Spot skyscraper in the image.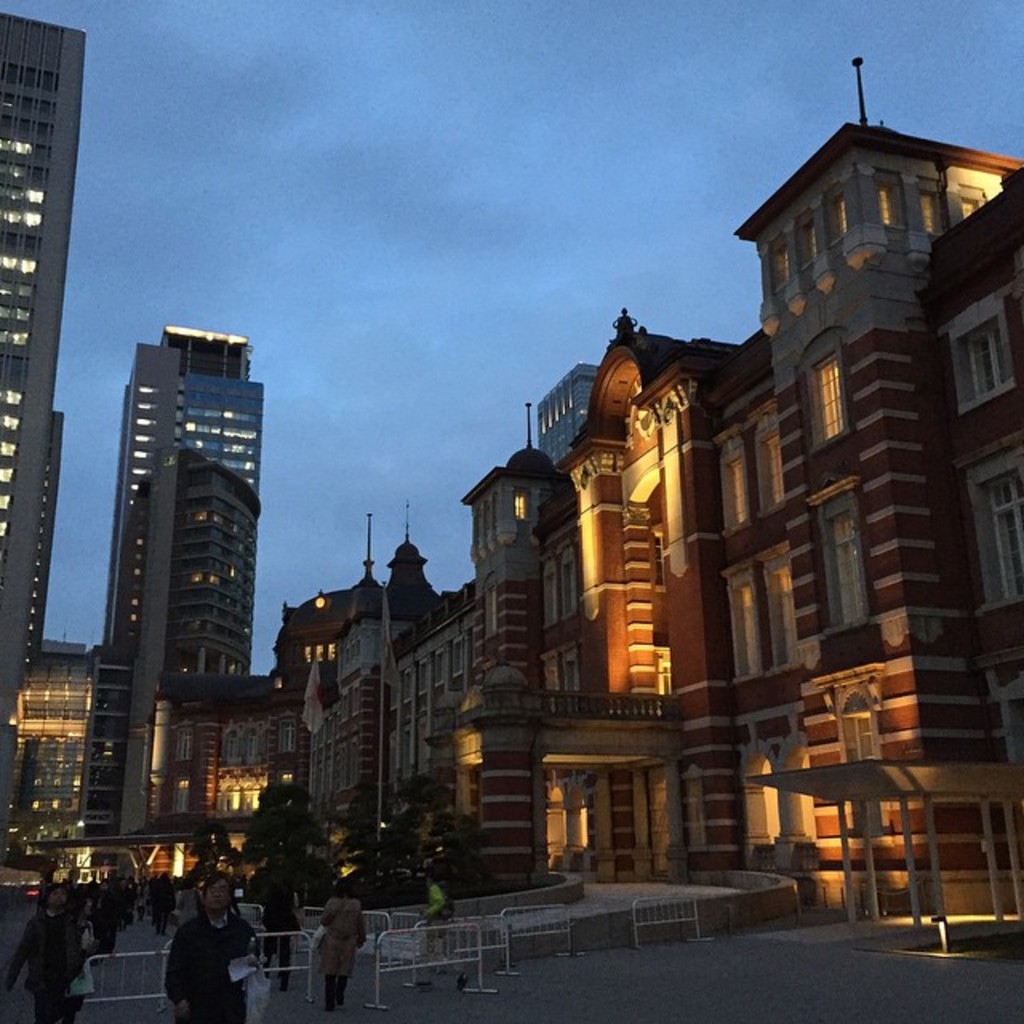
skyscraper found at (0,10,83,829).
